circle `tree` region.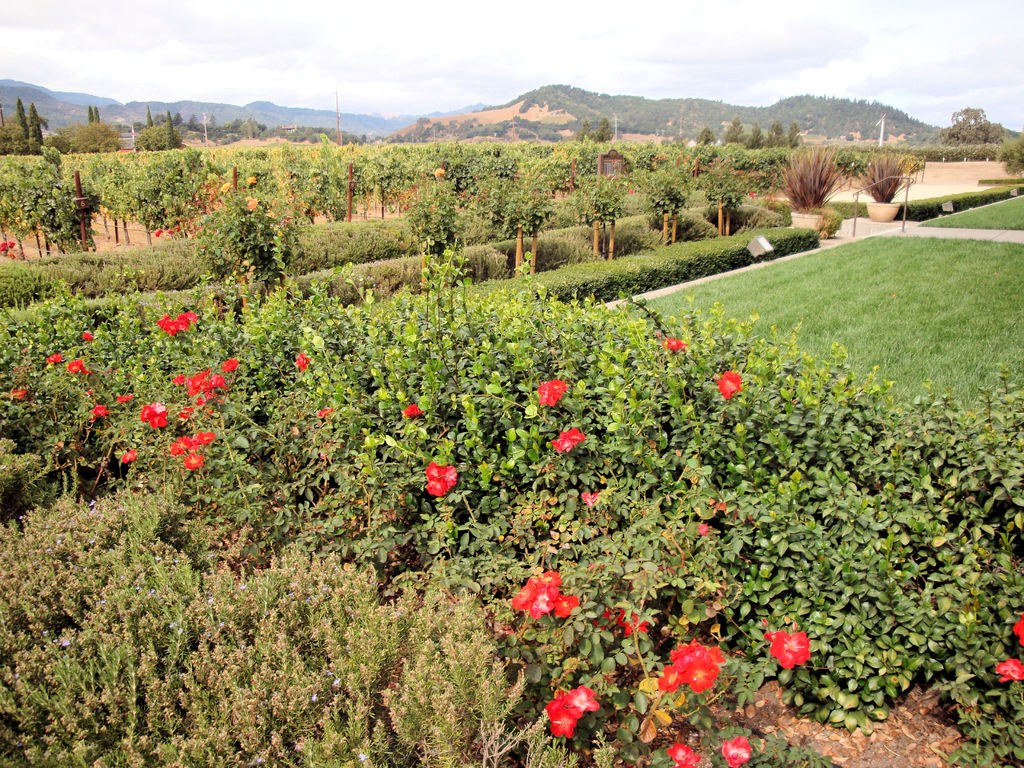
Region: box=[87, 103, 97, 124].
